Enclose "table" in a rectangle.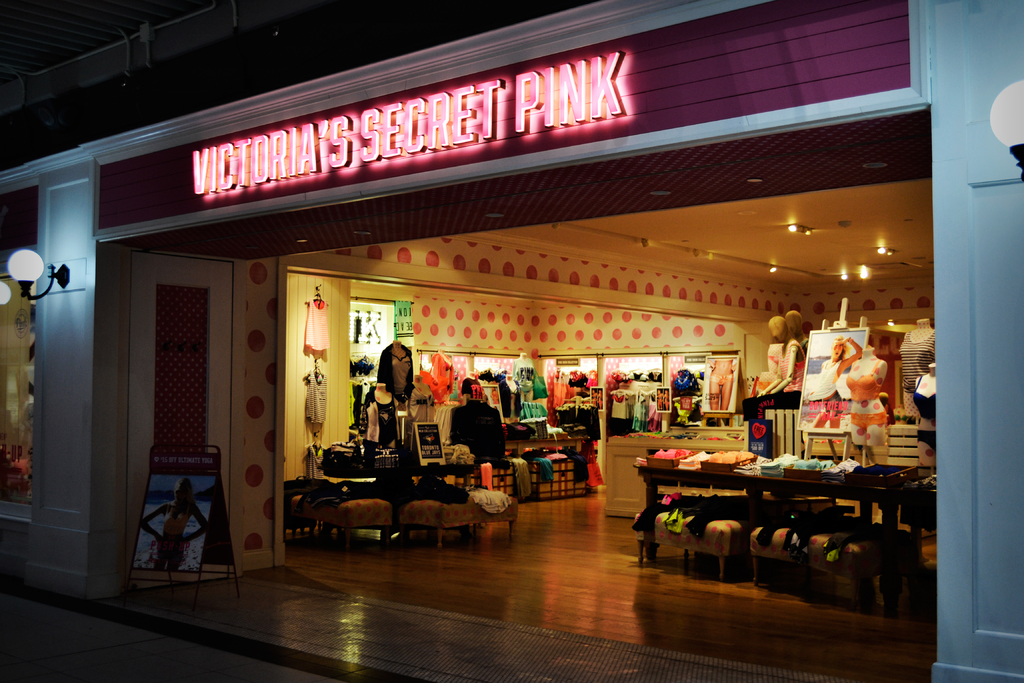
region(499, 436, 585, 490).
